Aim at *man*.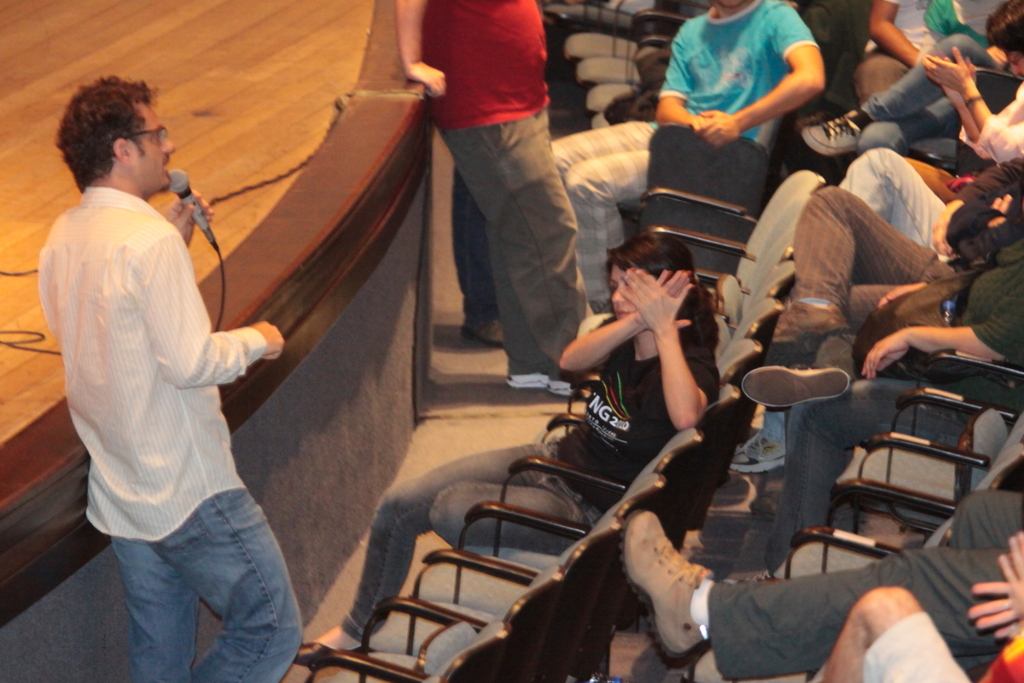
Aimed at pyautogui.locateOnScreen(862, 0, 1007, 106).
